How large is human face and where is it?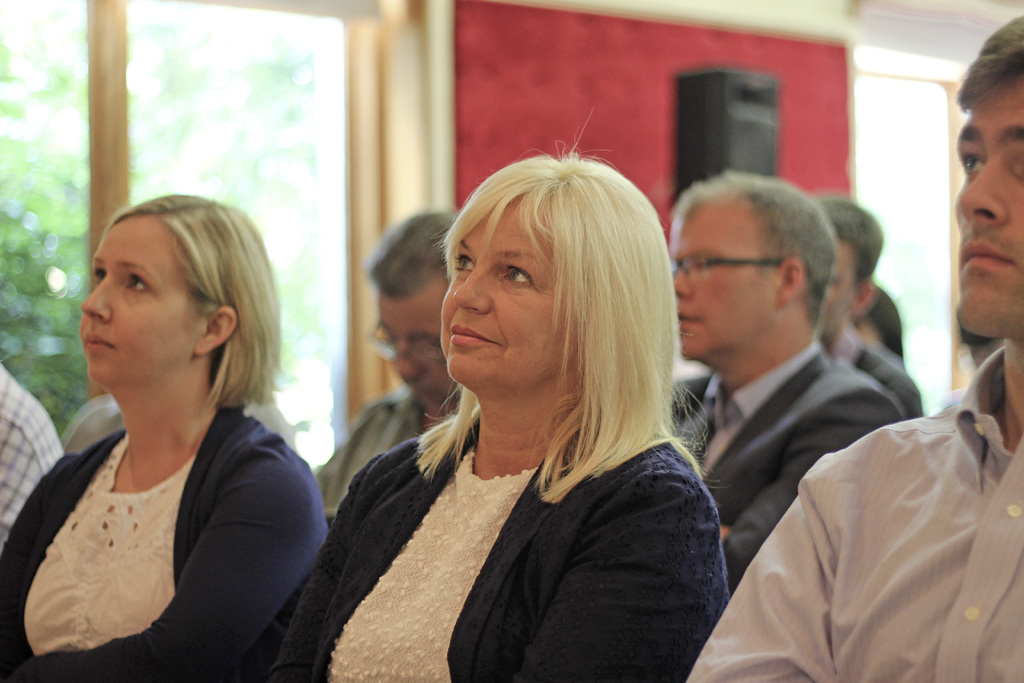
Bounding box: 669, 195, 786, 350.
